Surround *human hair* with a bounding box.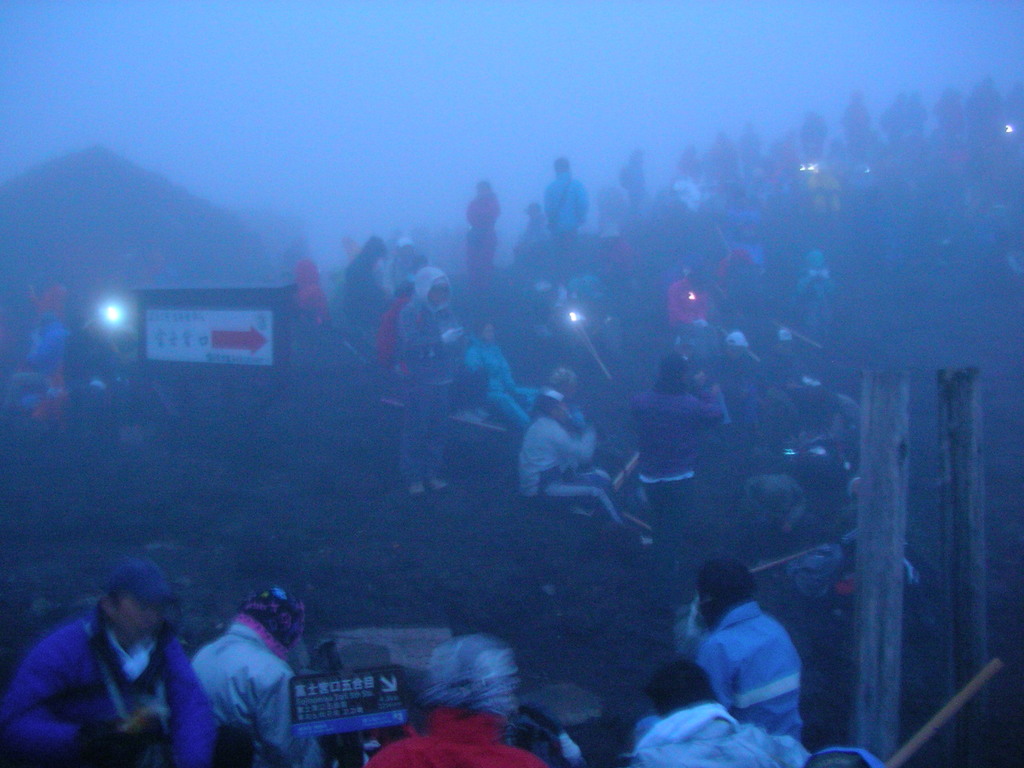
[657, 352, 687, 383].
